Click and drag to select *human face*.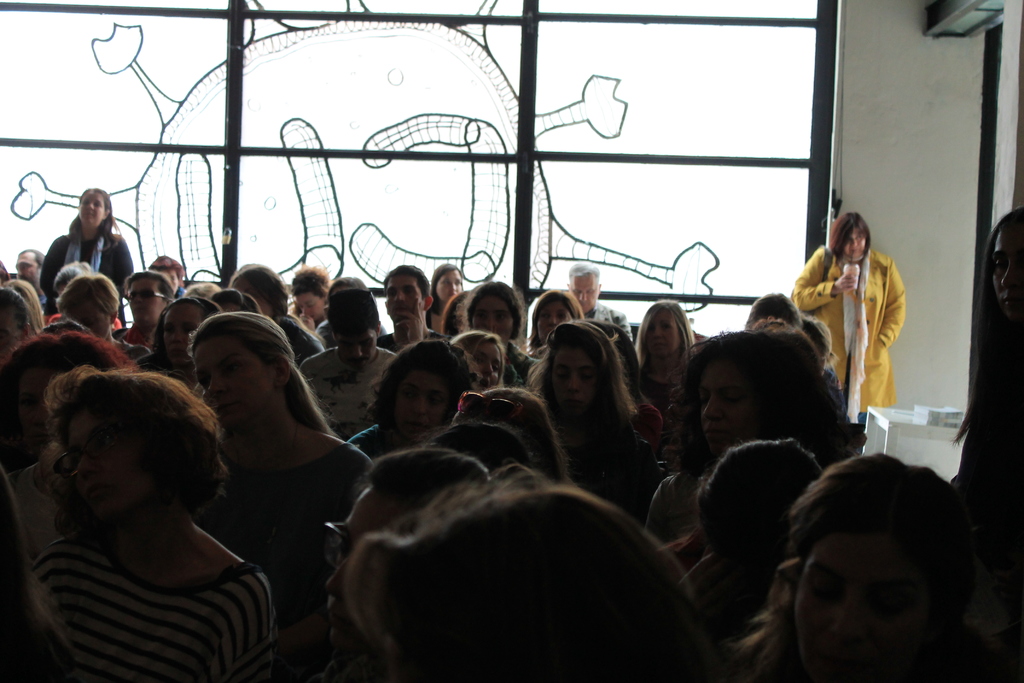
Selection: left=572, top=270, right=600, bottom=322.
